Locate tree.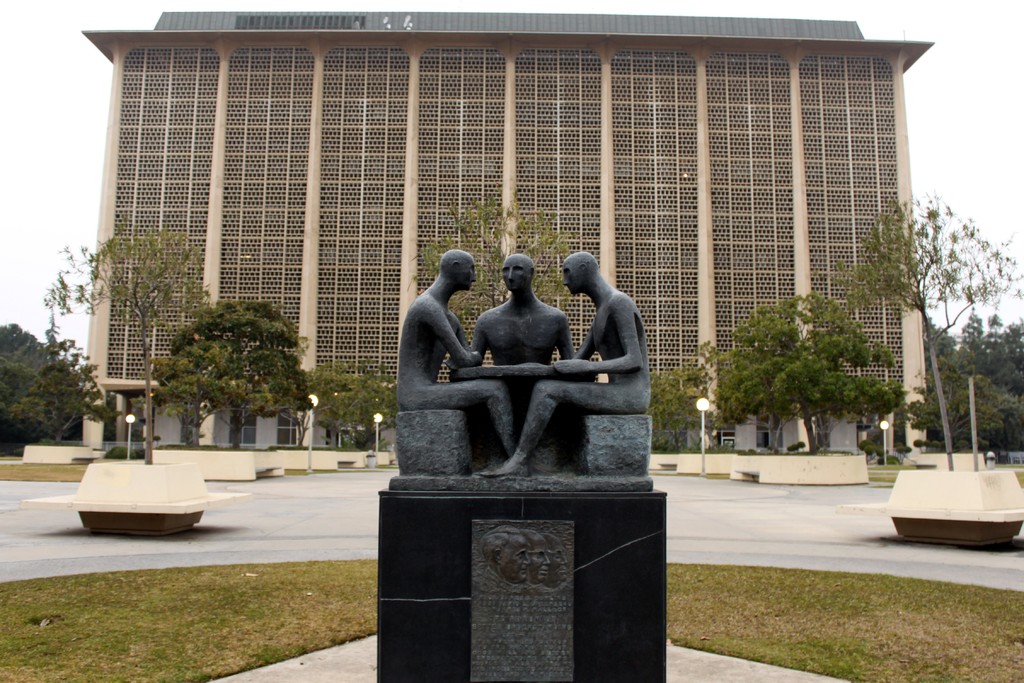
Bounding box: (left=325, top=367, right=392, bottom=452).
